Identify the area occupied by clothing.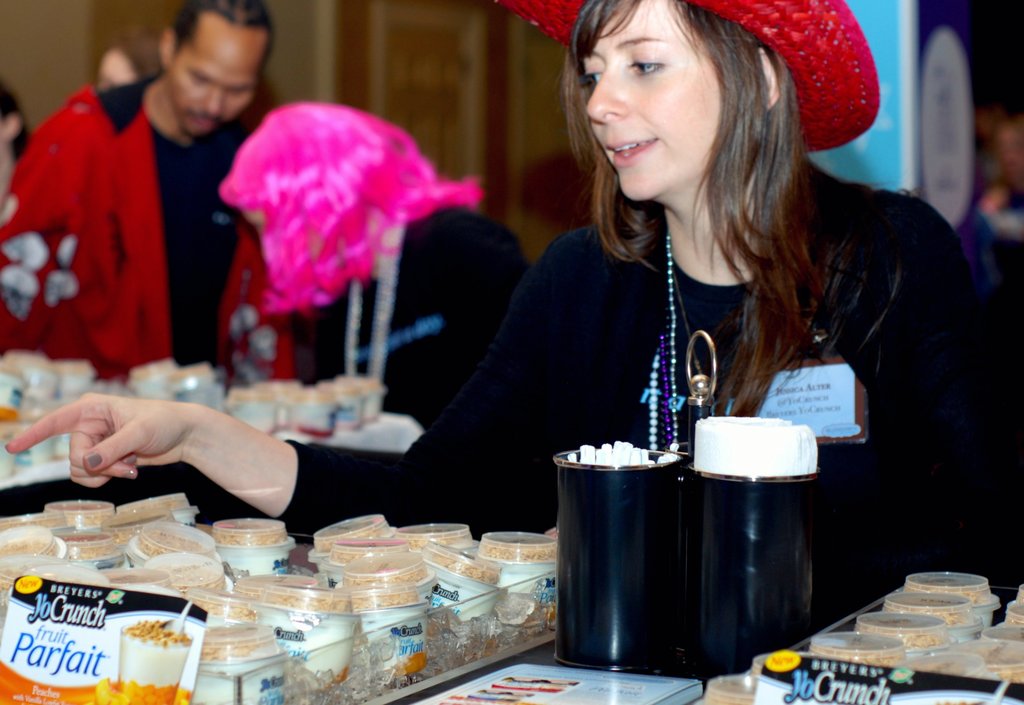
Area: Rect(278, 152, 1023, 624).
